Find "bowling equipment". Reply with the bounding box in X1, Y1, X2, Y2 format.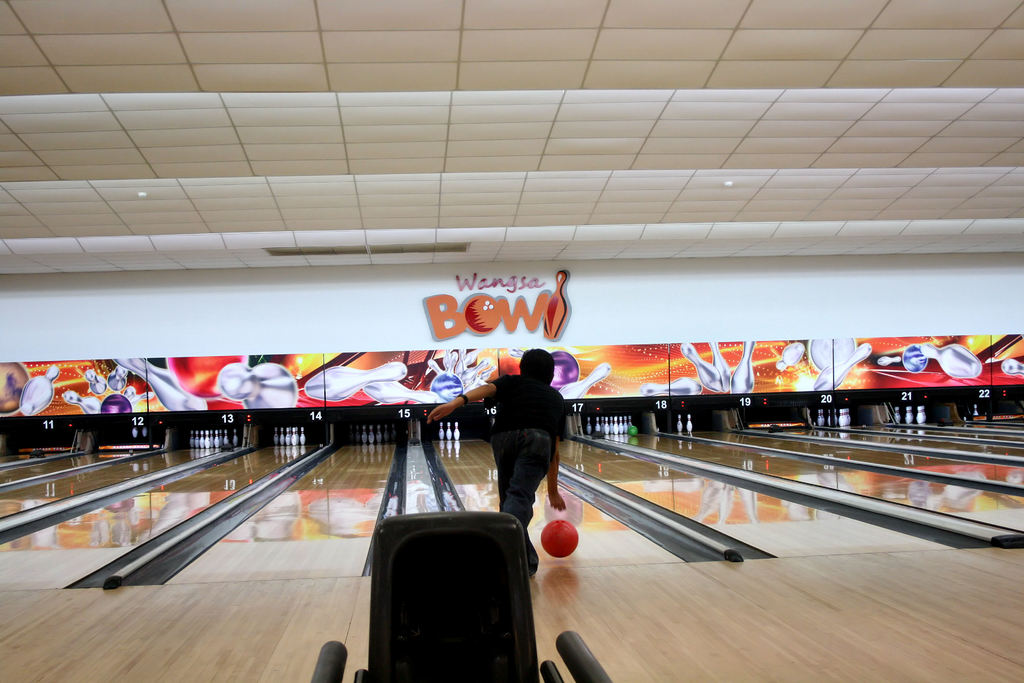
439, 422, 447, 445.
